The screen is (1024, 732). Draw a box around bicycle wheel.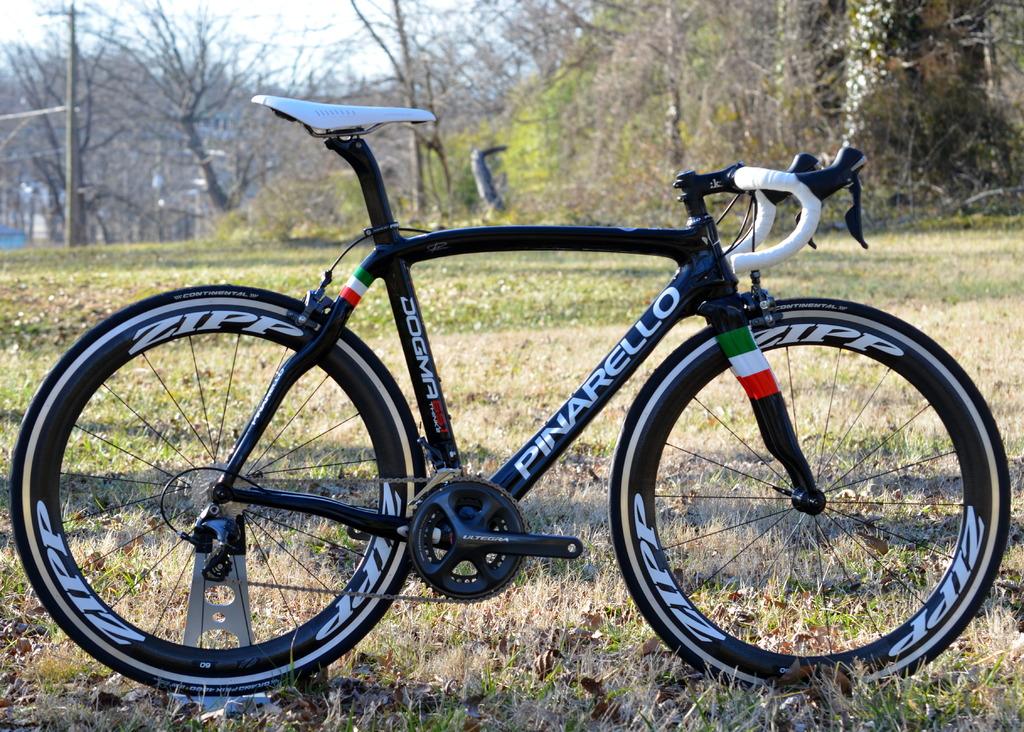
x1=605, y1=295, x2=1014, y2=695.
